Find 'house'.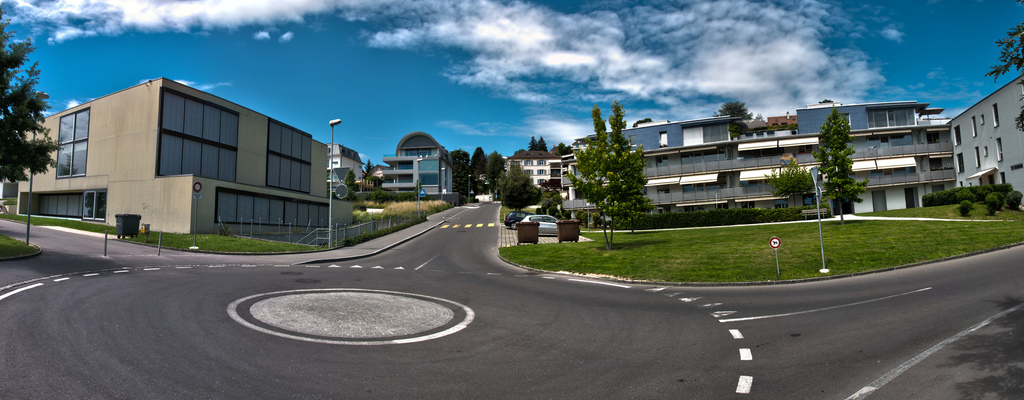
[x1=495, y1=145, x2=573, y2=197].
